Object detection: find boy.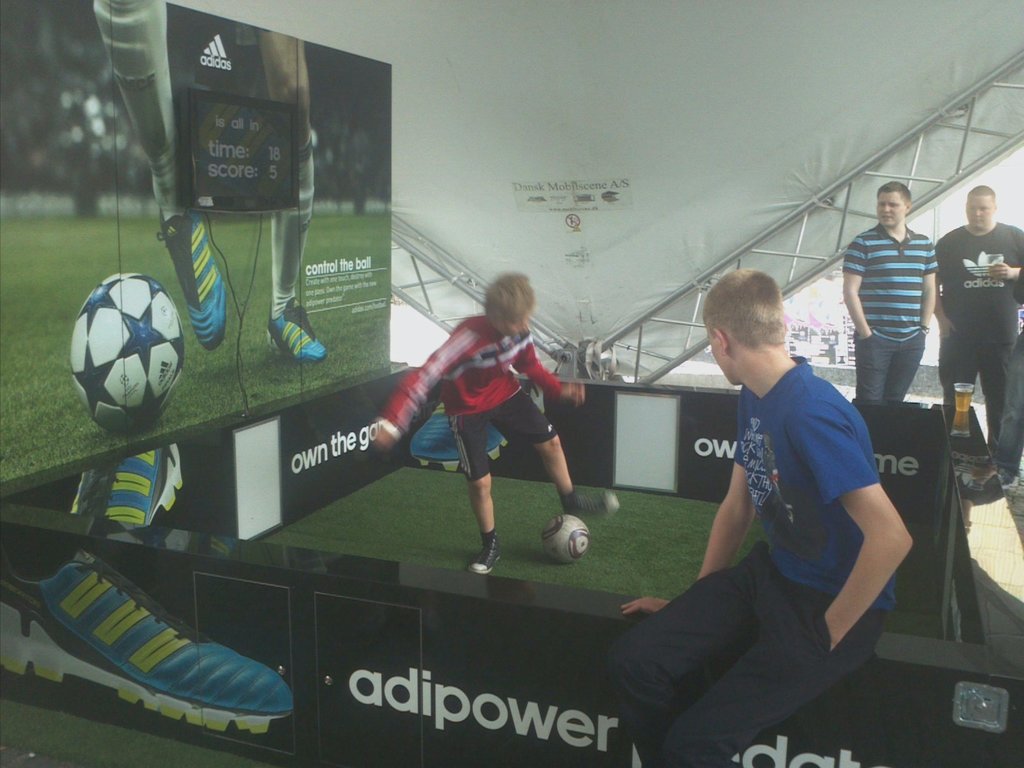
BBox(367, 273, 586, 579).
